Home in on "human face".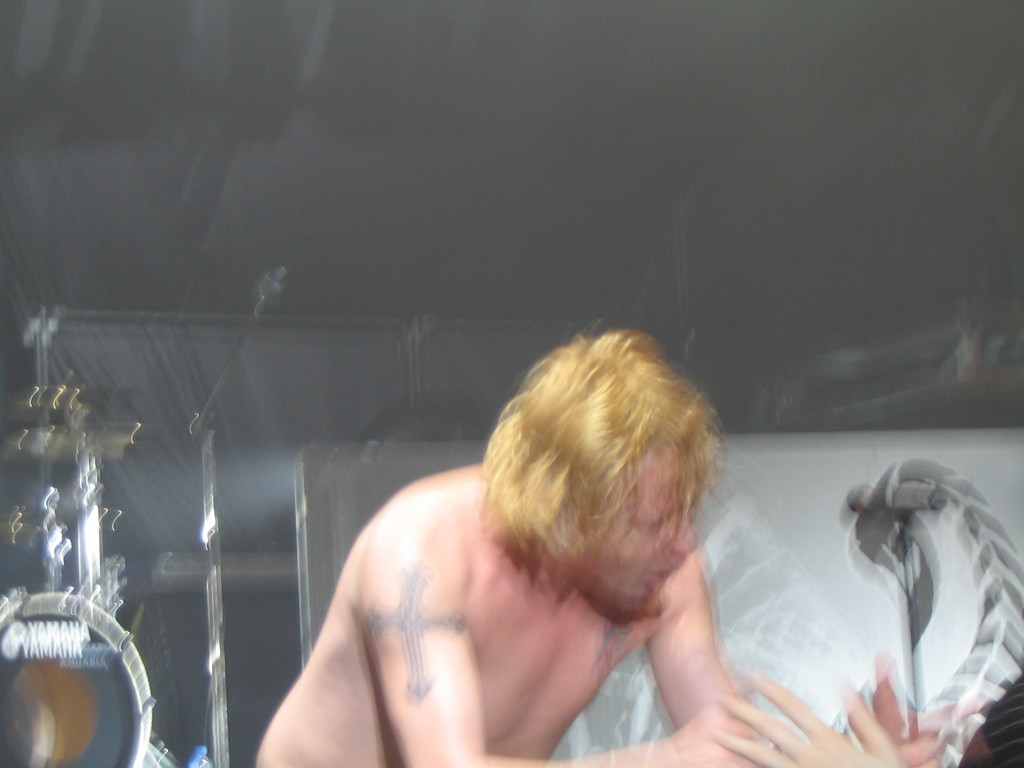
Homed in at BBox(582, 444, 702, 605).
